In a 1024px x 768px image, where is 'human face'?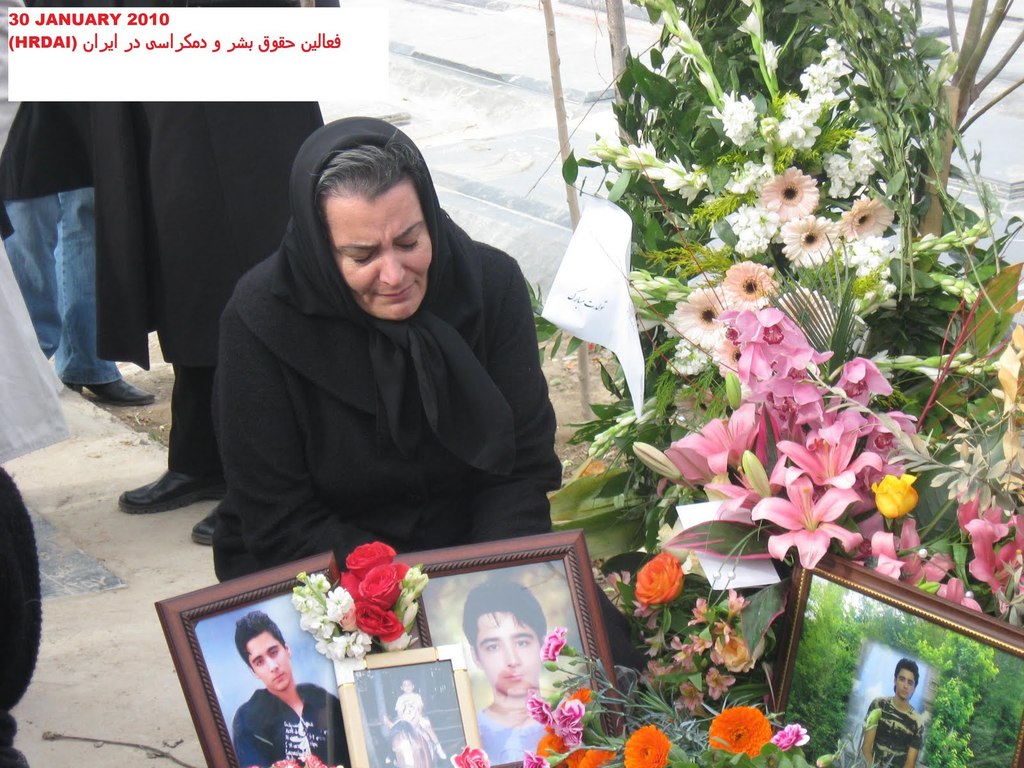
472:616:538:694.
